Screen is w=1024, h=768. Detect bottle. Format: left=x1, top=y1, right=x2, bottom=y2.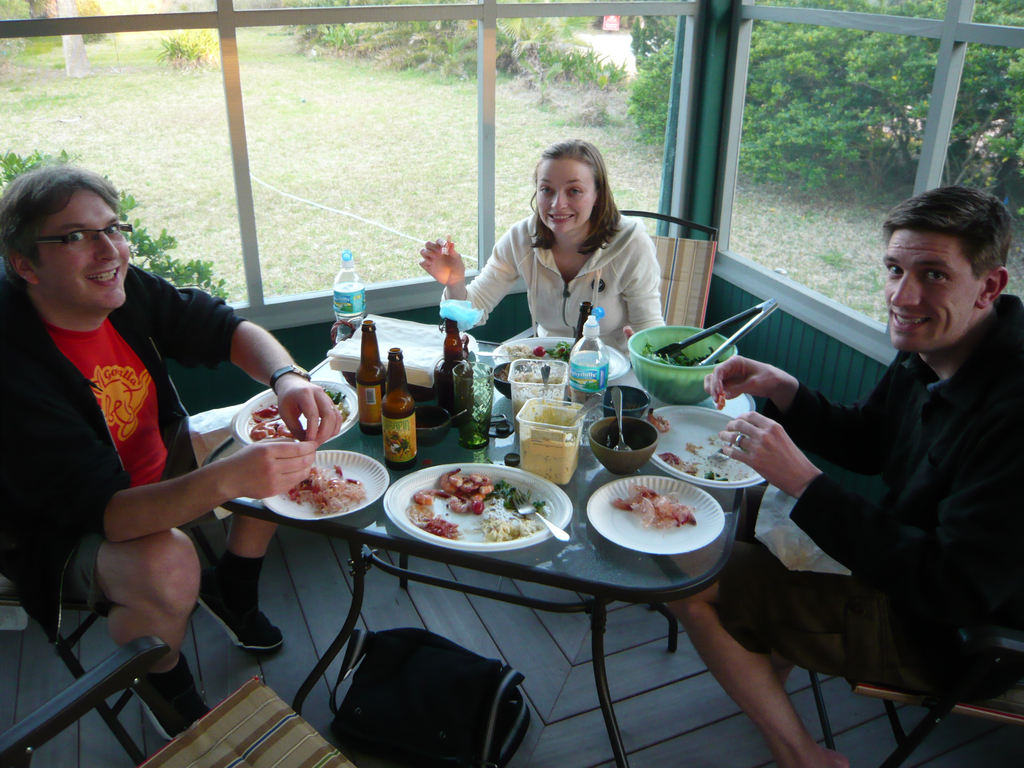
left=333, top=252, right=366, bottom=344.
